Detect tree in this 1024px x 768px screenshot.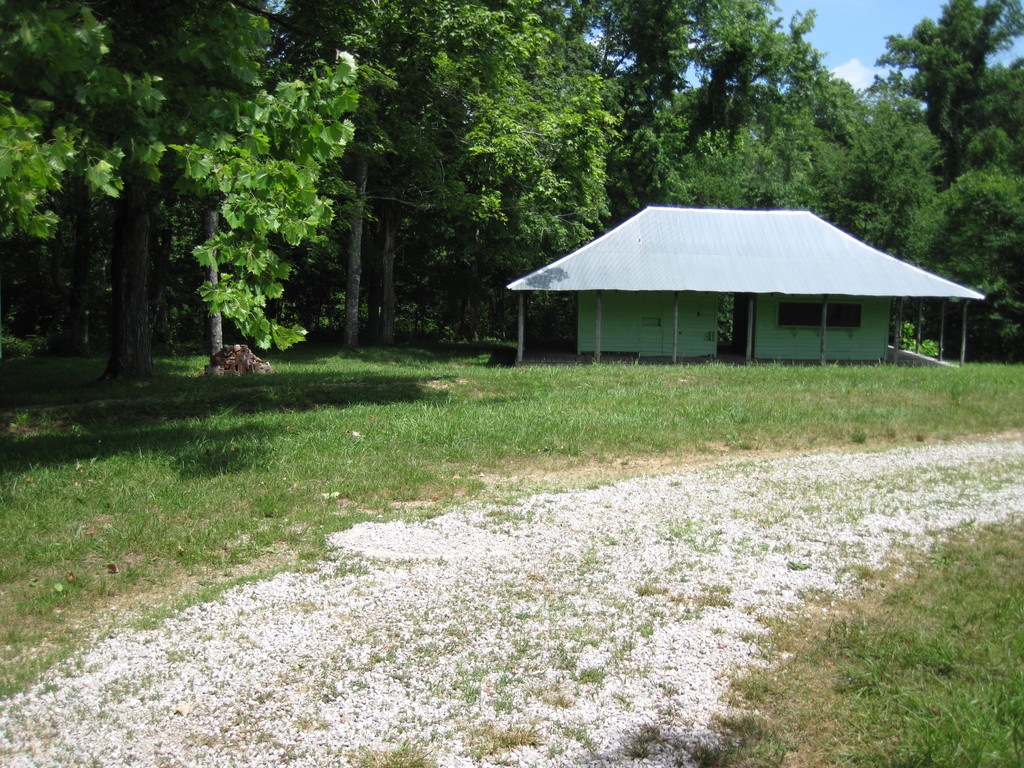
Detection: bbox(0, 0, 172, 412).
